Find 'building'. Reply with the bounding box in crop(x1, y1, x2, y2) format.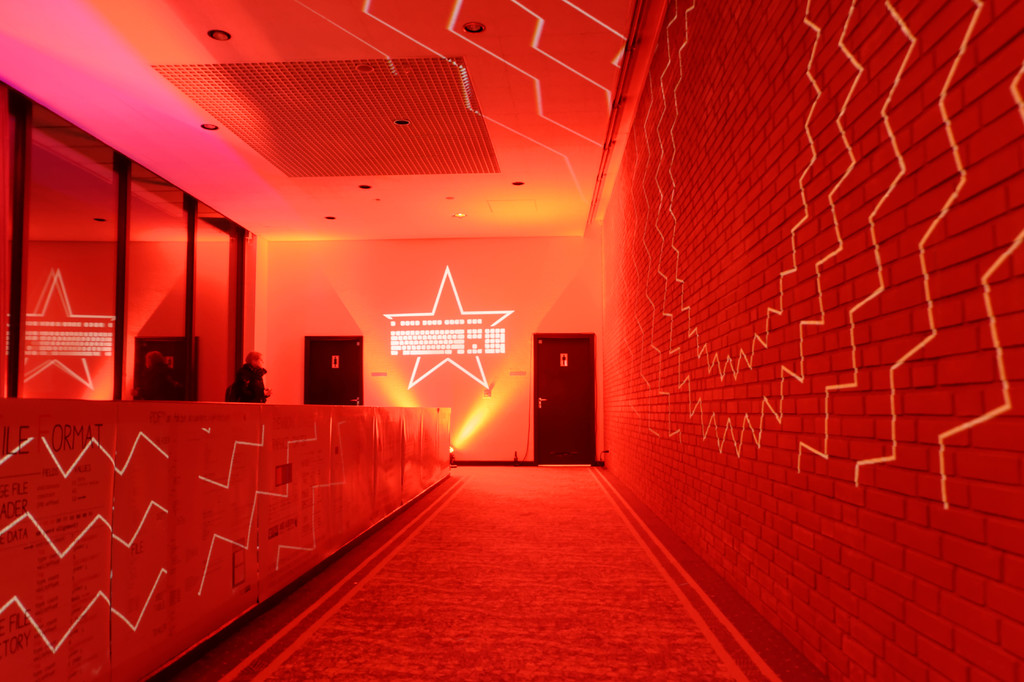
crop(0, 0, 1023, 681).
